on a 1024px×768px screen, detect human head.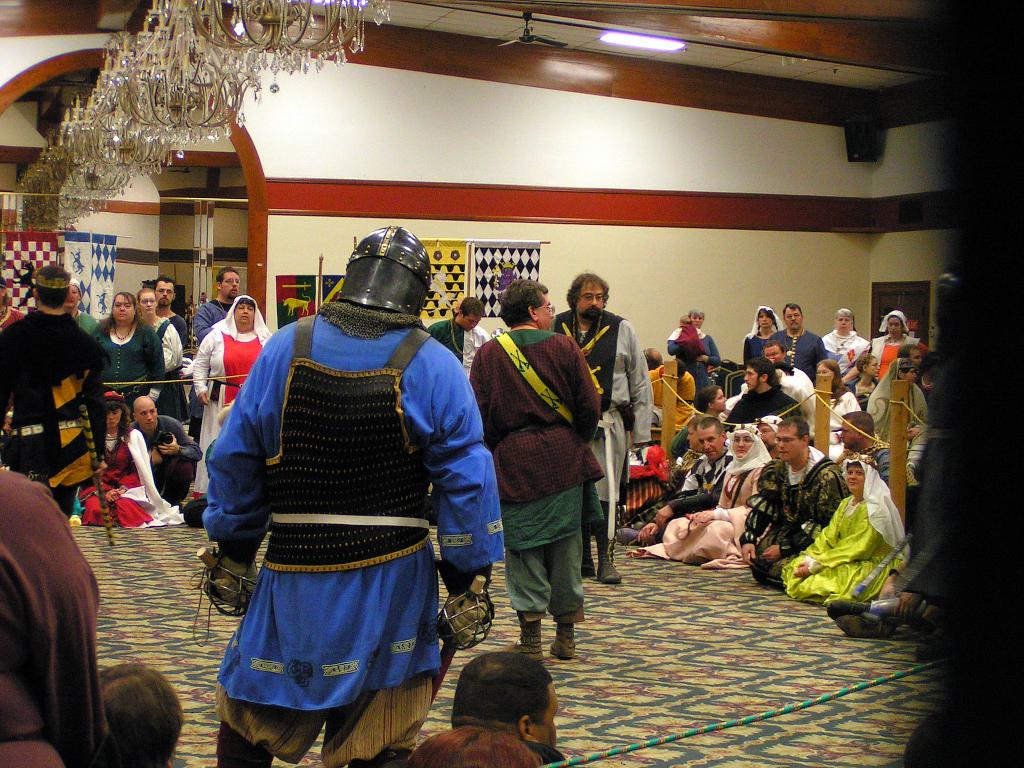
(899,341,924,365).
